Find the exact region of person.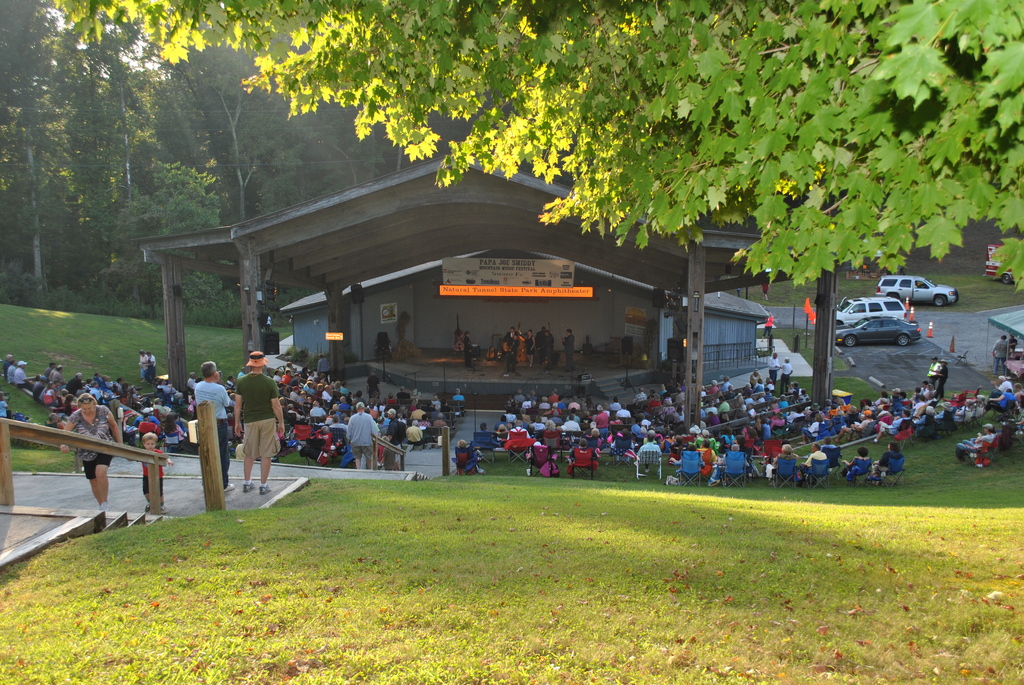
Exact region: [left=880, top=439, right=901, bottom=476].
